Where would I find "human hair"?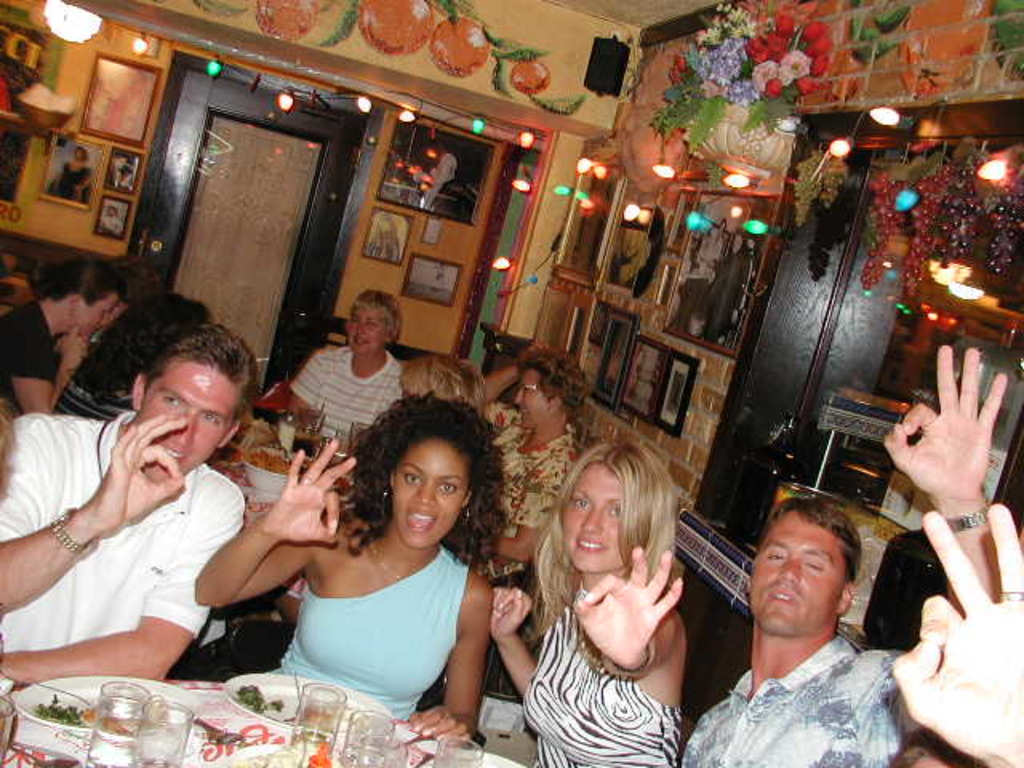
At <bbox>520, 440, 675, 638</bbox>.
